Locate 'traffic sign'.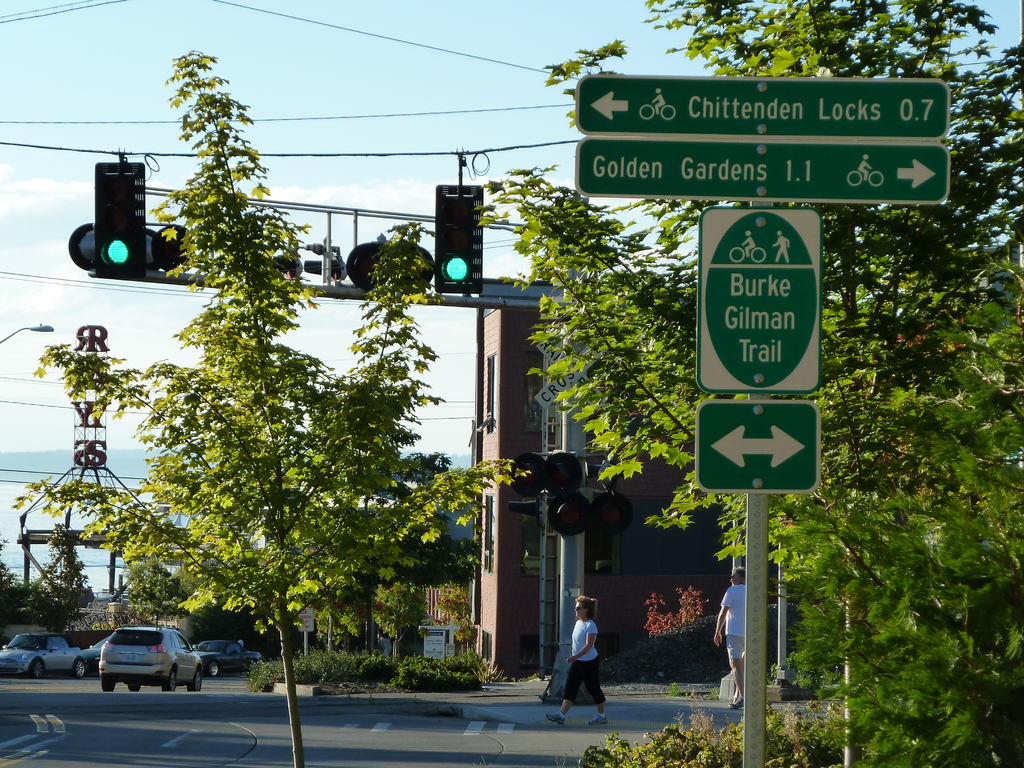
Bounding box: BBox(571, 76, 954, 135).
